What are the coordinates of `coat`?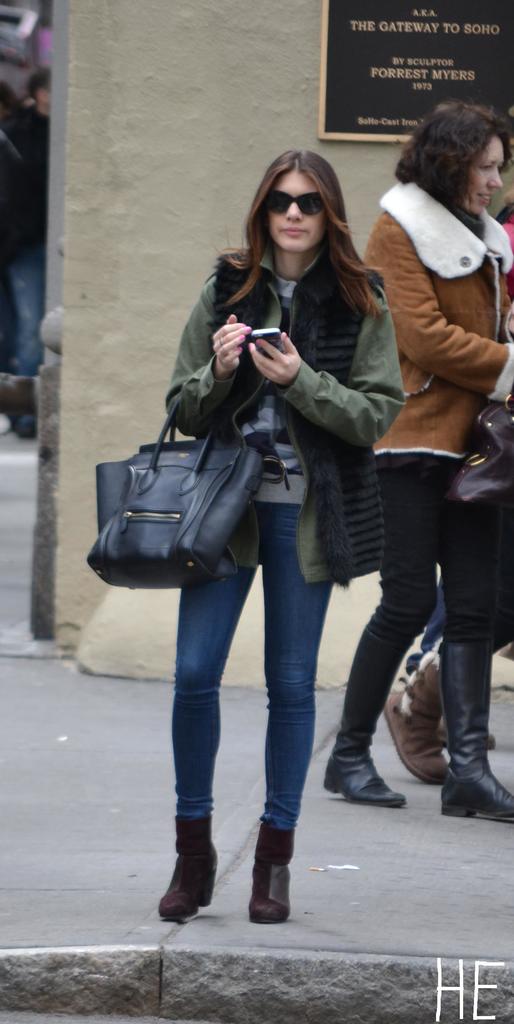
region(153, 210, 382, 614).
